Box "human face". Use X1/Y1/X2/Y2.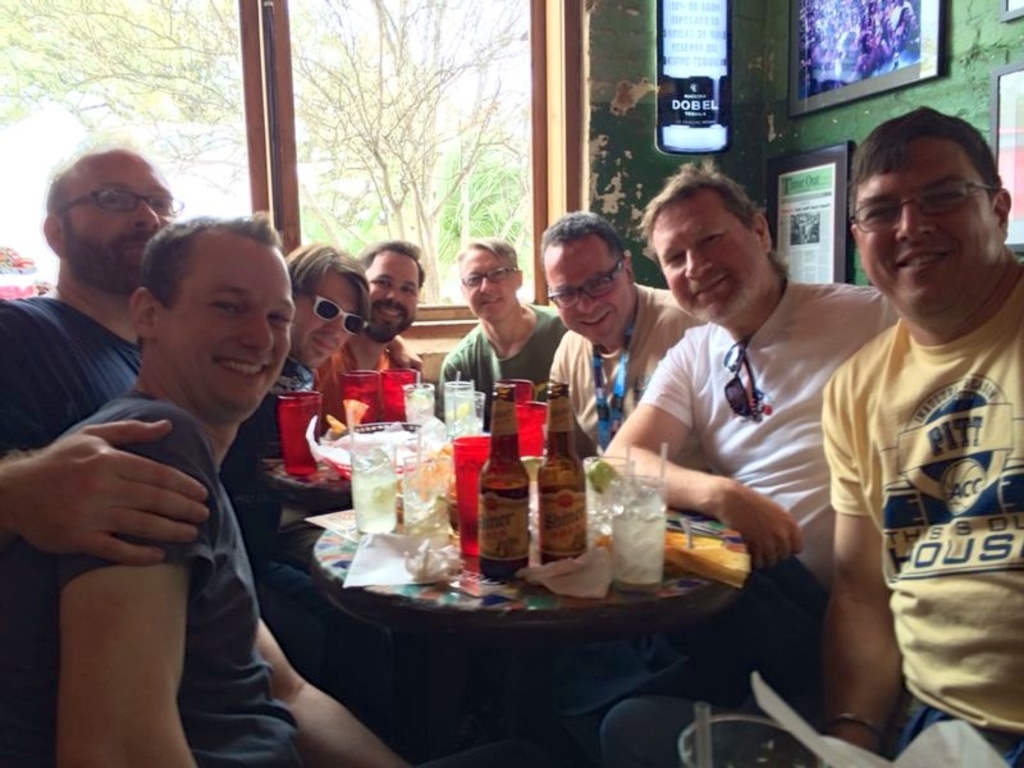
544/241/631/351.
